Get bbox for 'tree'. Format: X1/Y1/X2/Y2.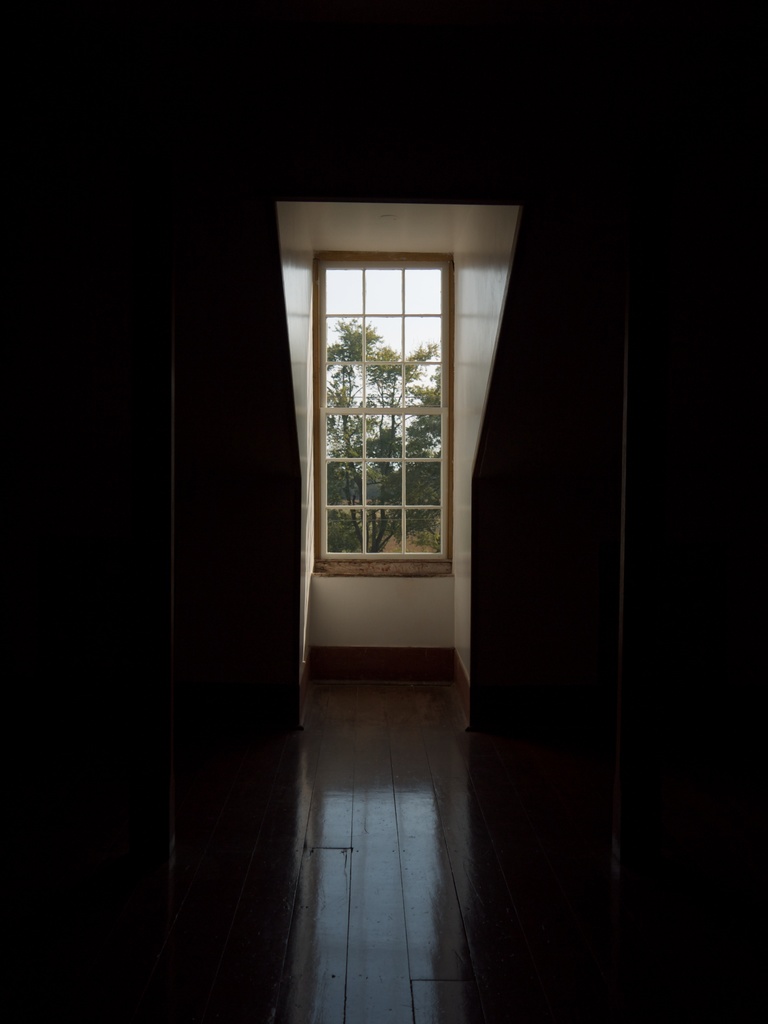
320/319/450/557.
